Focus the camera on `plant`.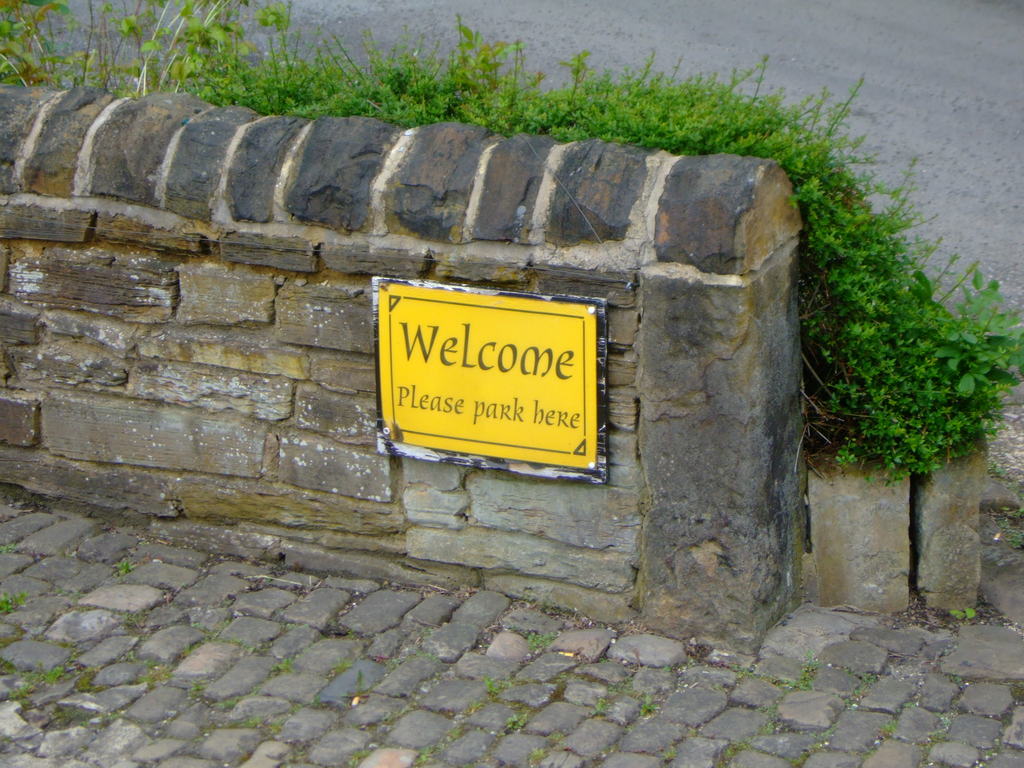
Focus region: select_region(473, 666, 527, 695).
